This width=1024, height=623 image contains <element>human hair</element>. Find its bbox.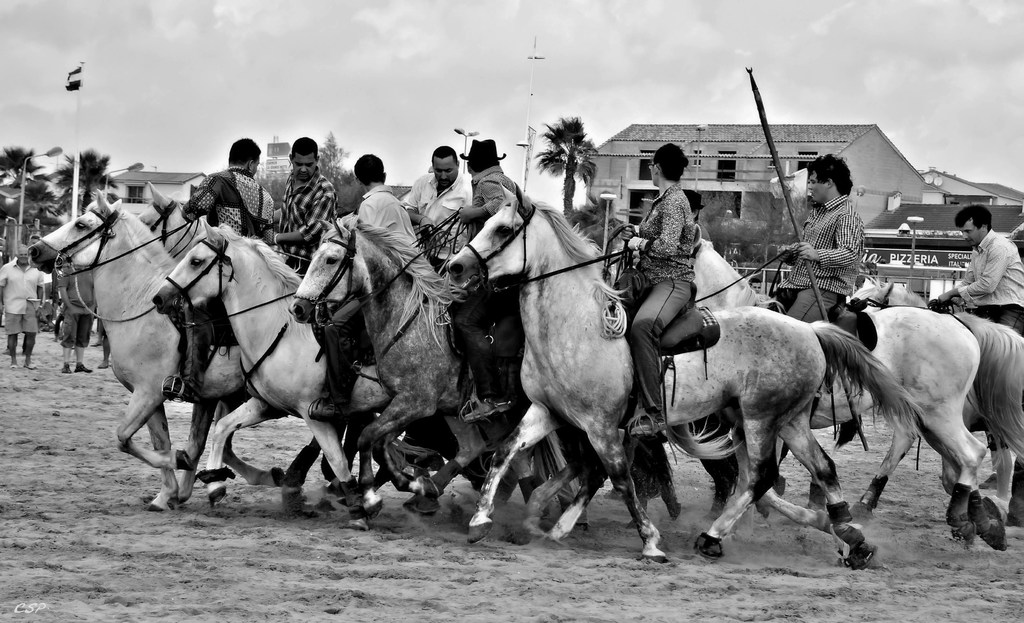
430 145 458 165.
